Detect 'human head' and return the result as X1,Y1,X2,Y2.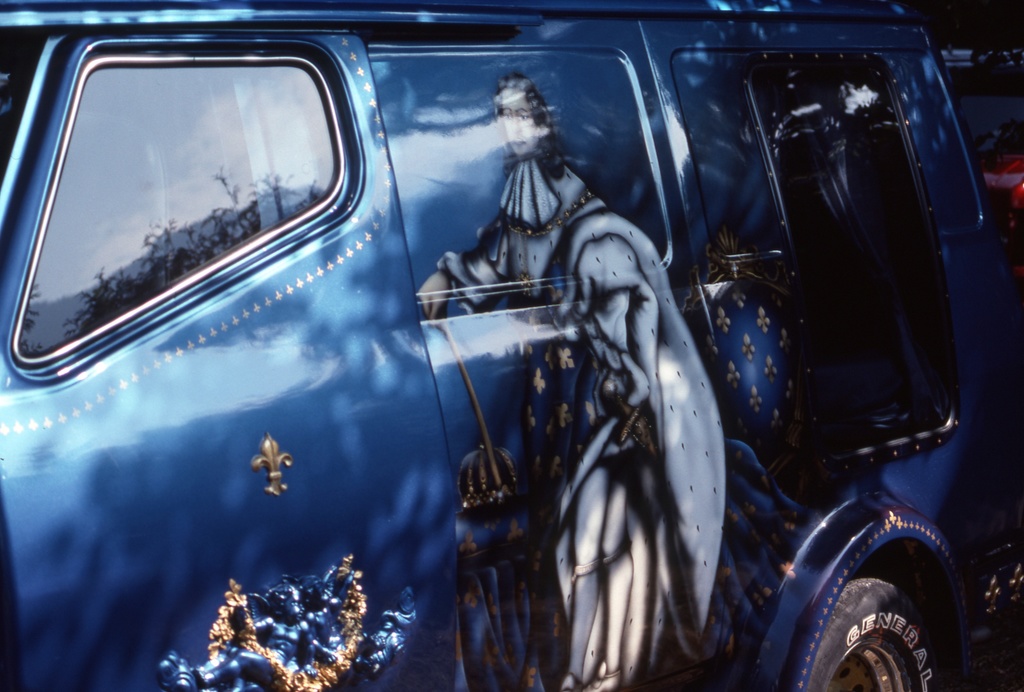
499,70,569,152.
